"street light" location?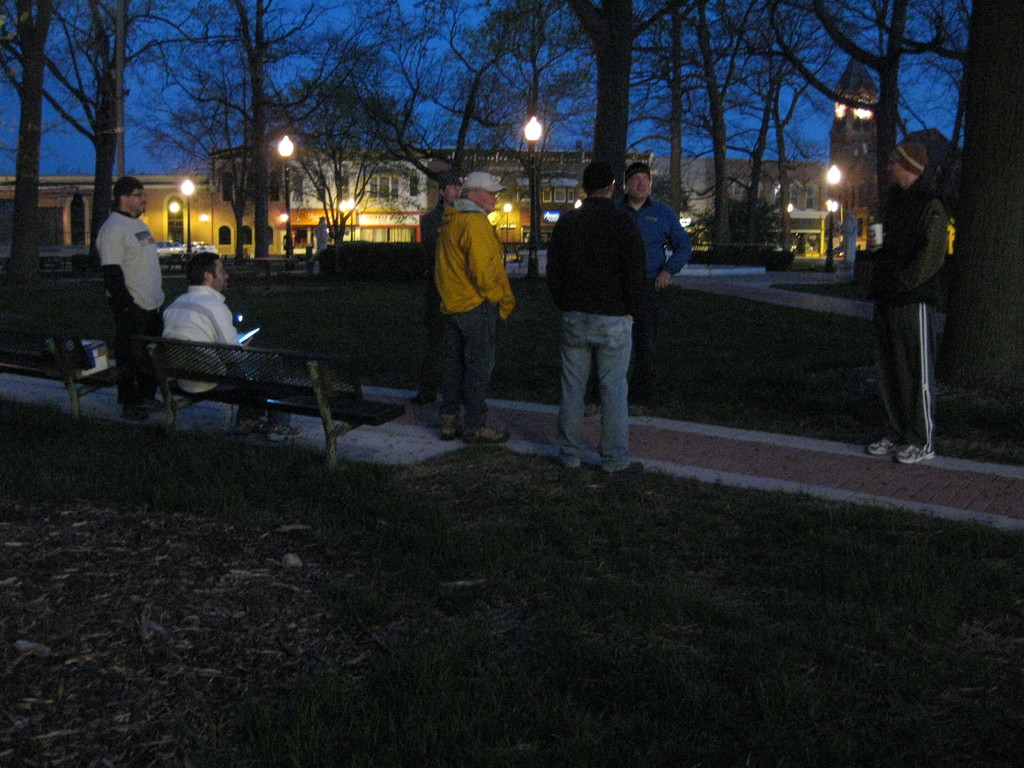
bbox=(348, 201, 358, 239)
